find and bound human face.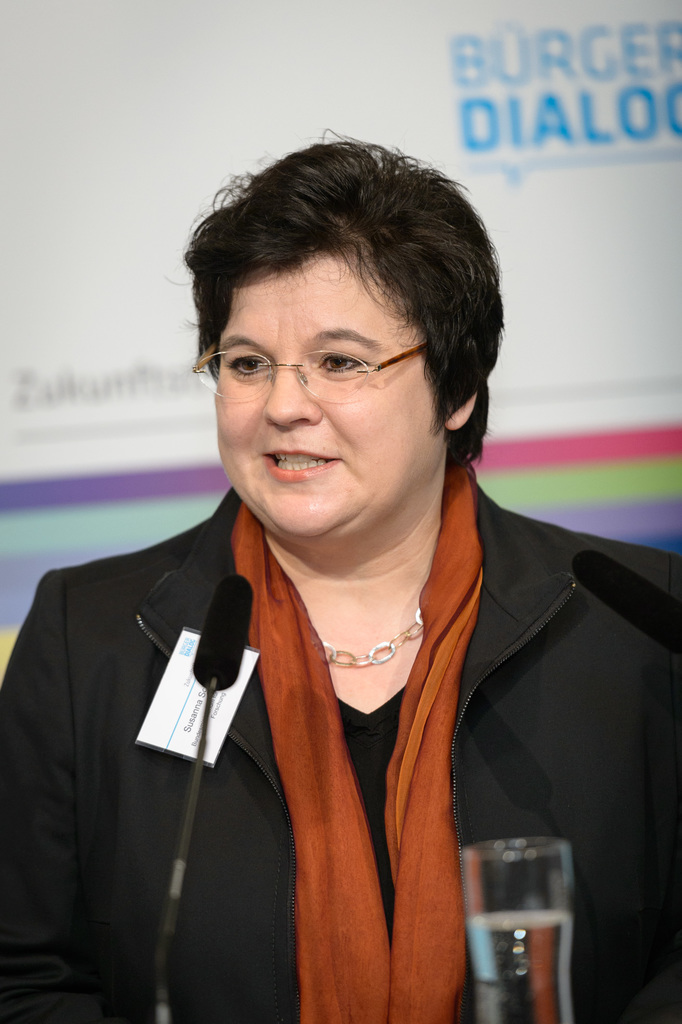
Bound: crop(185, 260, 432, 540).
